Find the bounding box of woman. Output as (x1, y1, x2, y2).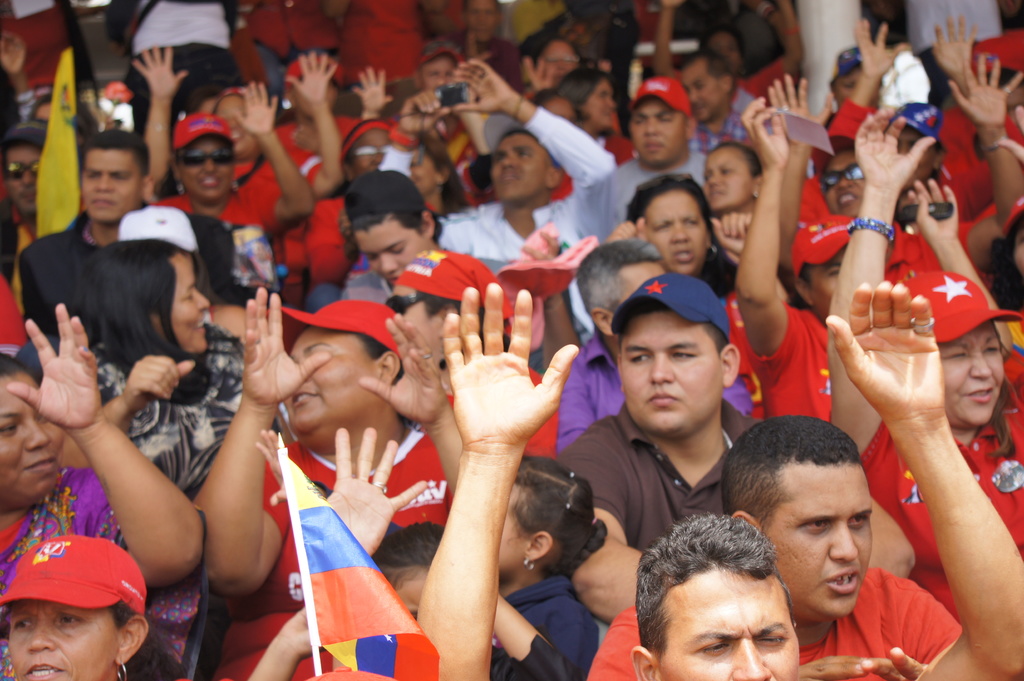
(618, 167, 740, 303).
